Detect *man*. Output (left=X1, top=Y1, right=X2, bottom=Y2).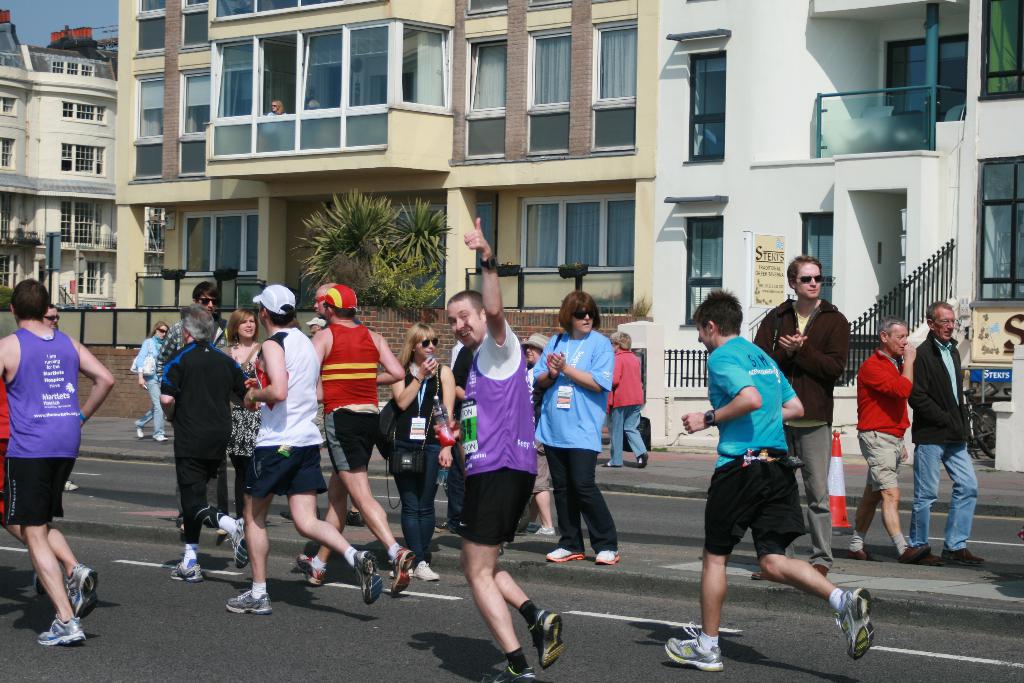
(left=294, top=283, right=404, bottom=598).
